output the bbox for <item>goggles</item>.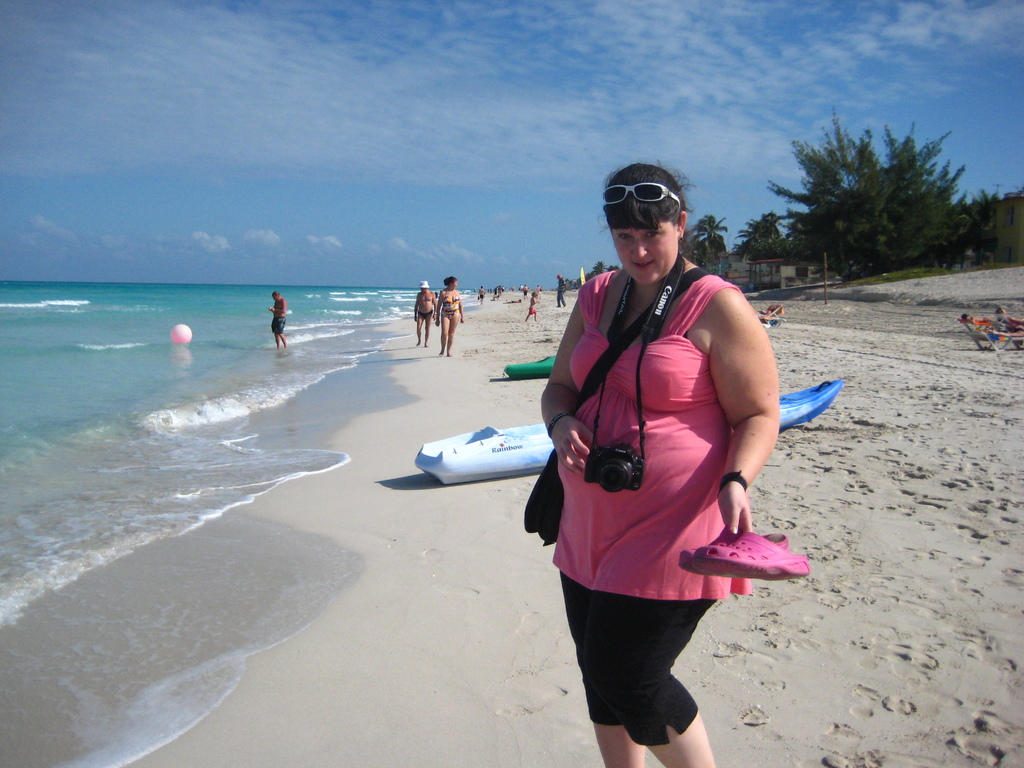
[left=598, top=180, right=684, bottom=208].
